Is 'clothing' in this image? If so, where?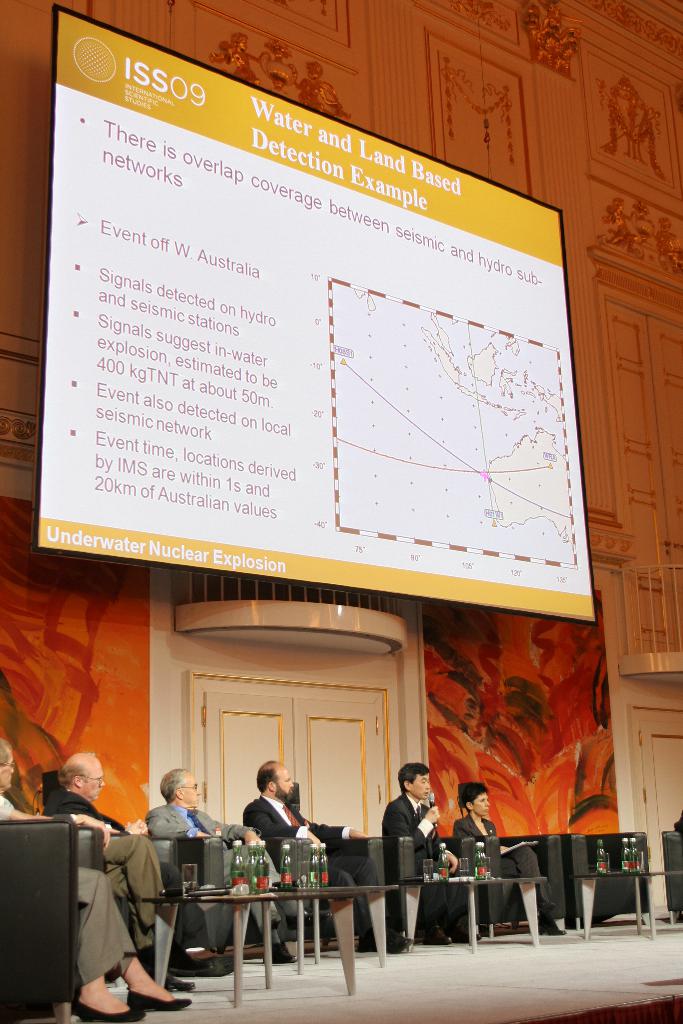
Yes, at {"left": 141, "top": 796, "right": 271, "bottom": 938}.
